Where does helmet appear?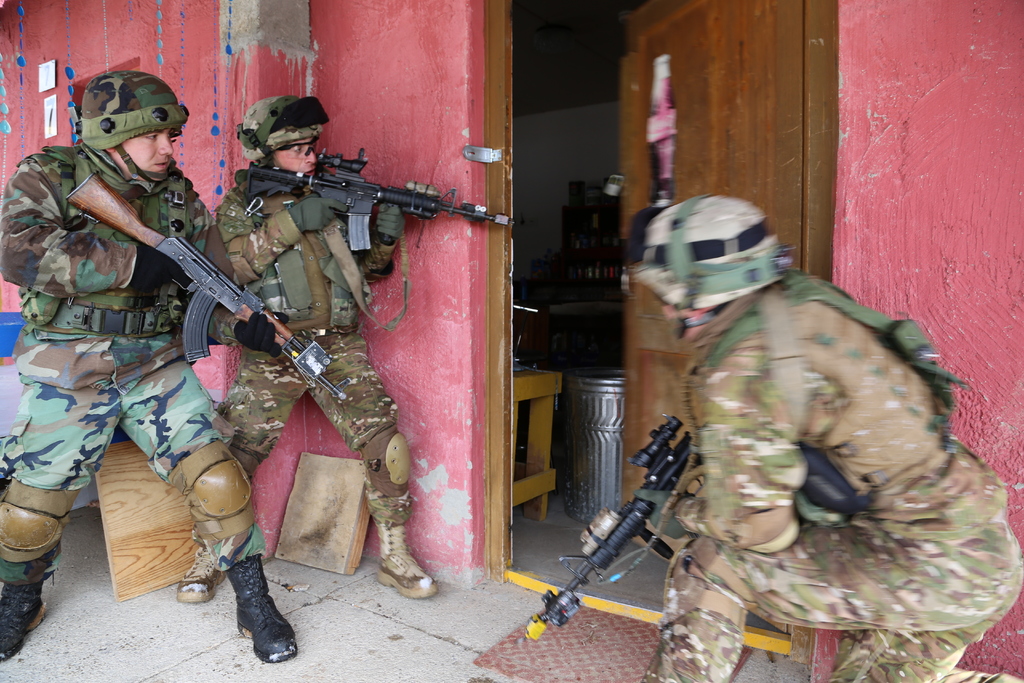
Appears at [74,69,196,190].
